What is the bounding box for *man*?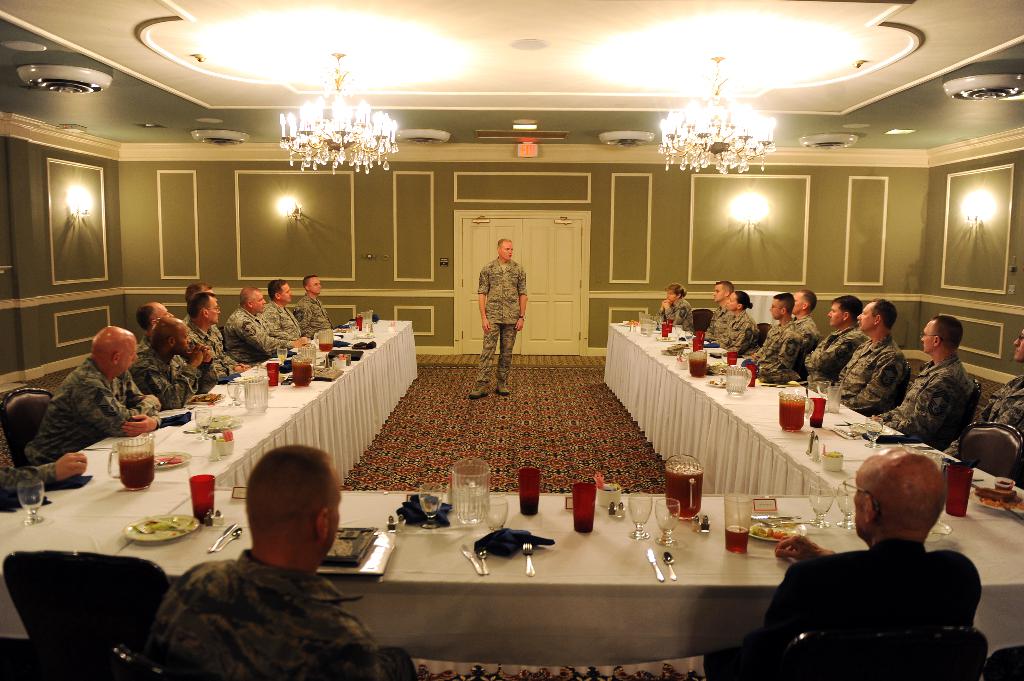
bbox=(127, 300, 215, 405).
